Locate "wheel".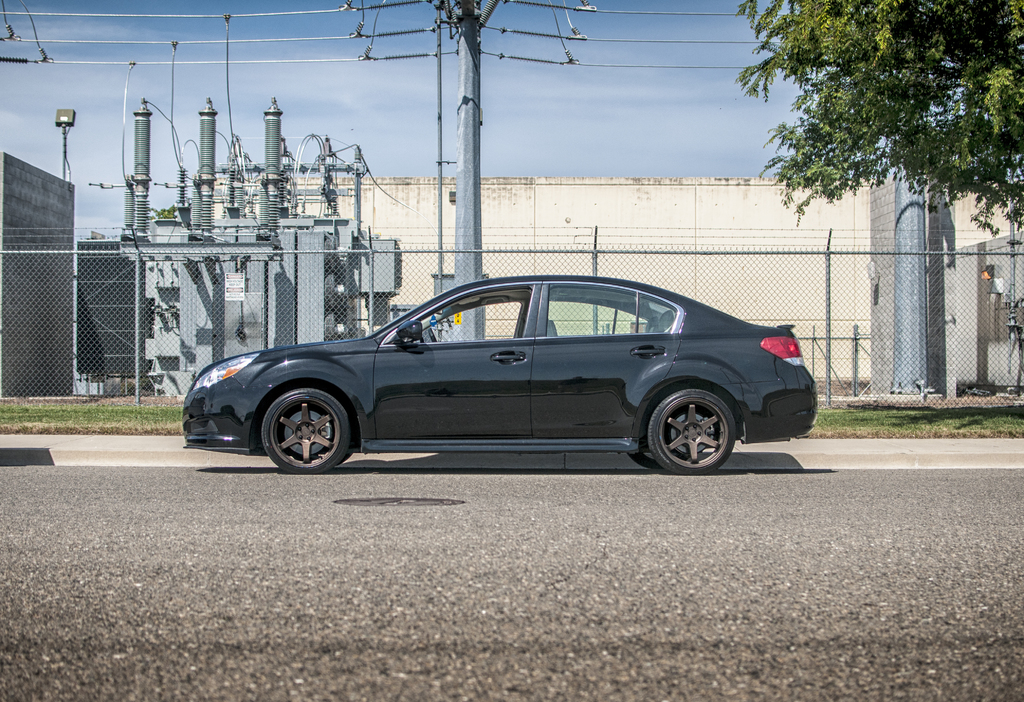
Bounding box: locate(254, 398, 352, 467).
